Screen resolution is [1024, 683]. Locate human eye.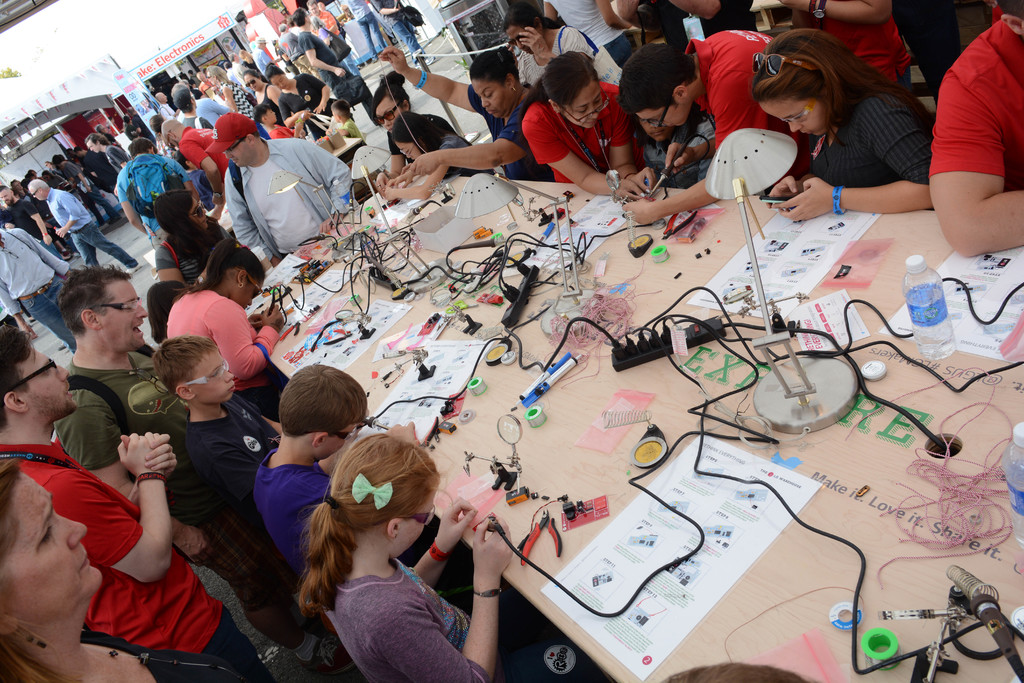
[596,98,601,103].
